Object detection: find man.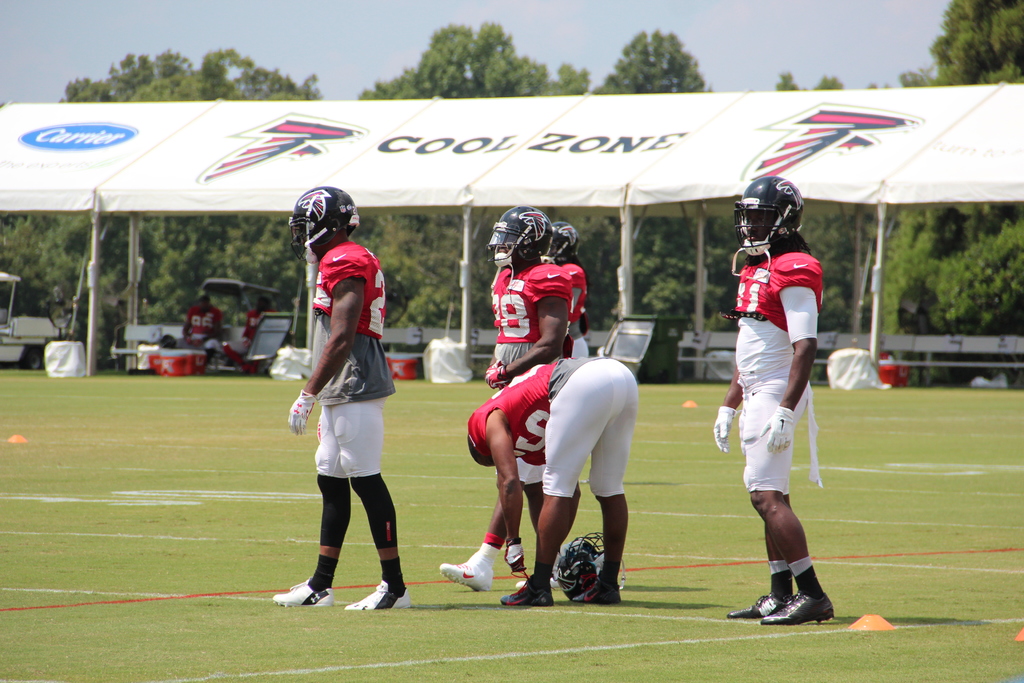
[x1=542, y1=222, x2=588, y2=353].
